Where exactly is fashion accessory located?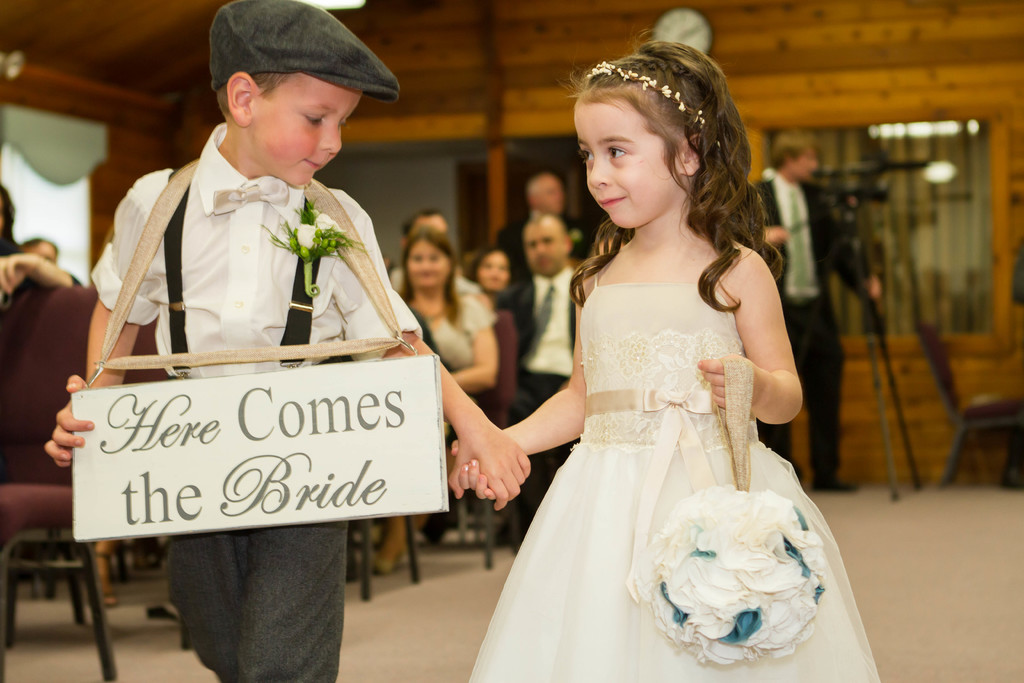
Its bounding box is bbox=[585, 59, 709, 133].
